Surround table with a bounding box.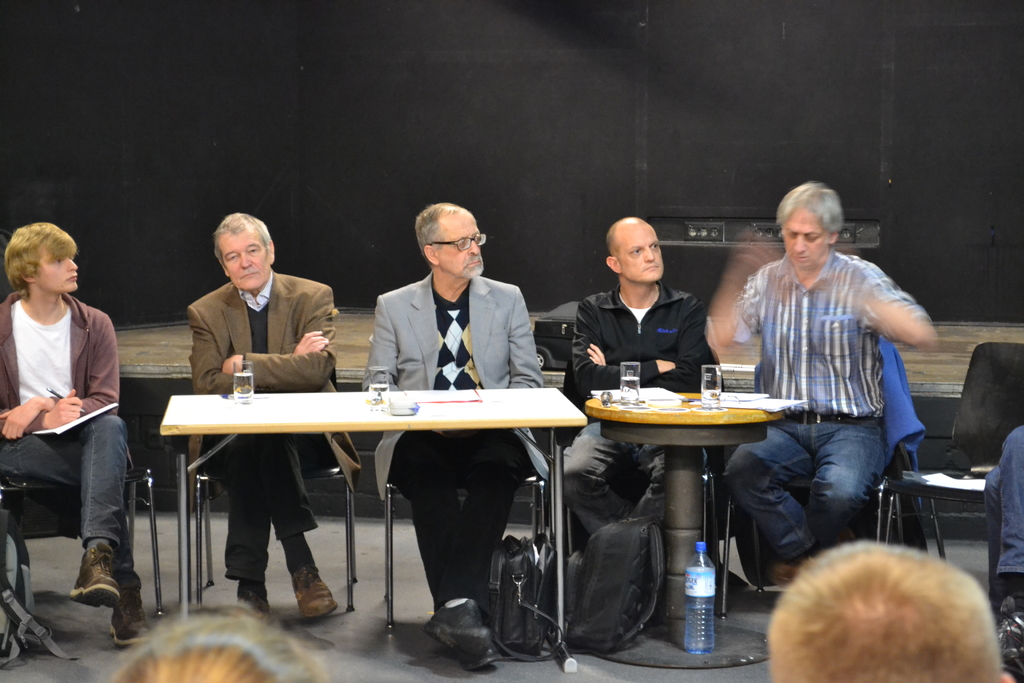
144, 370, 602, 639.
